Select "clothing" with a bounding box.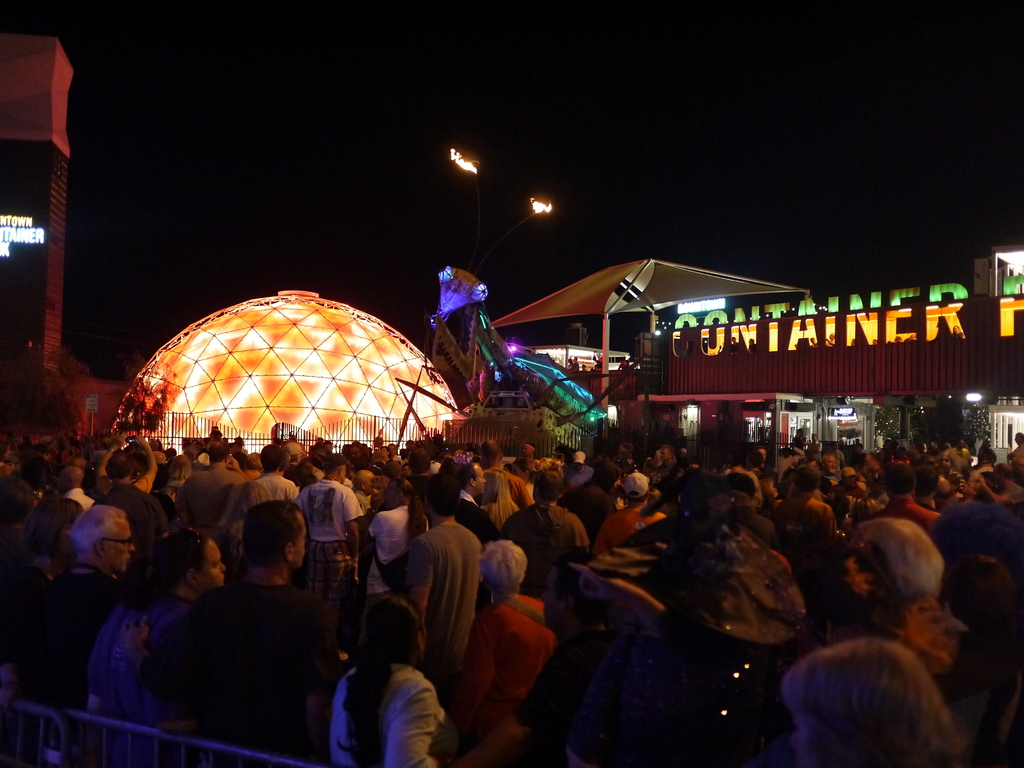
170 464 238 546.
